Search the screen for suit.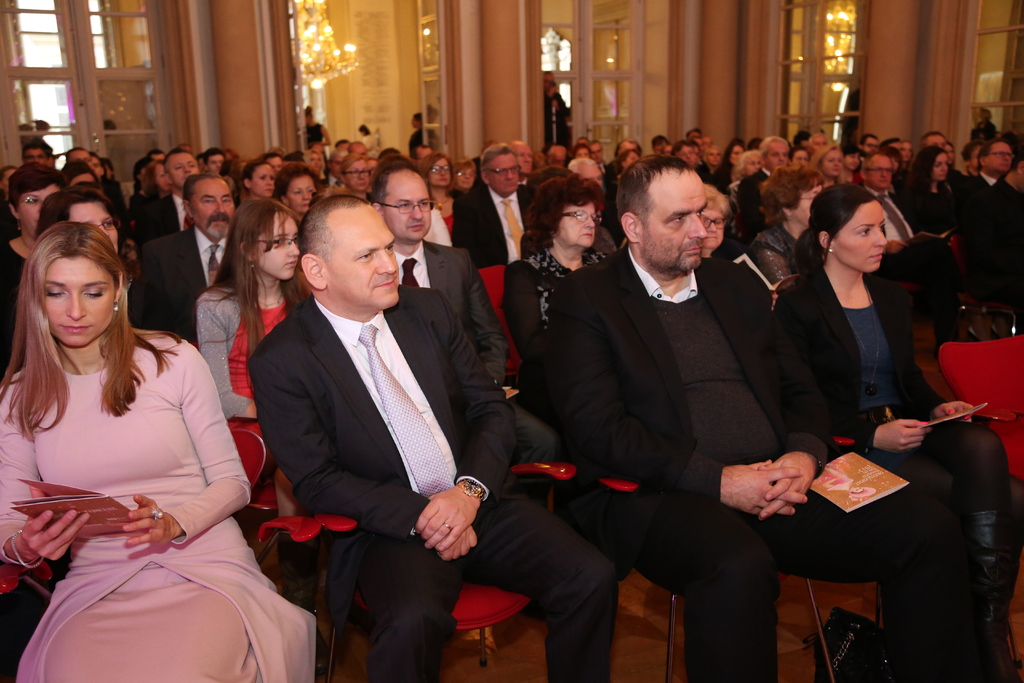
Found at [129, 220, 230, 340].
